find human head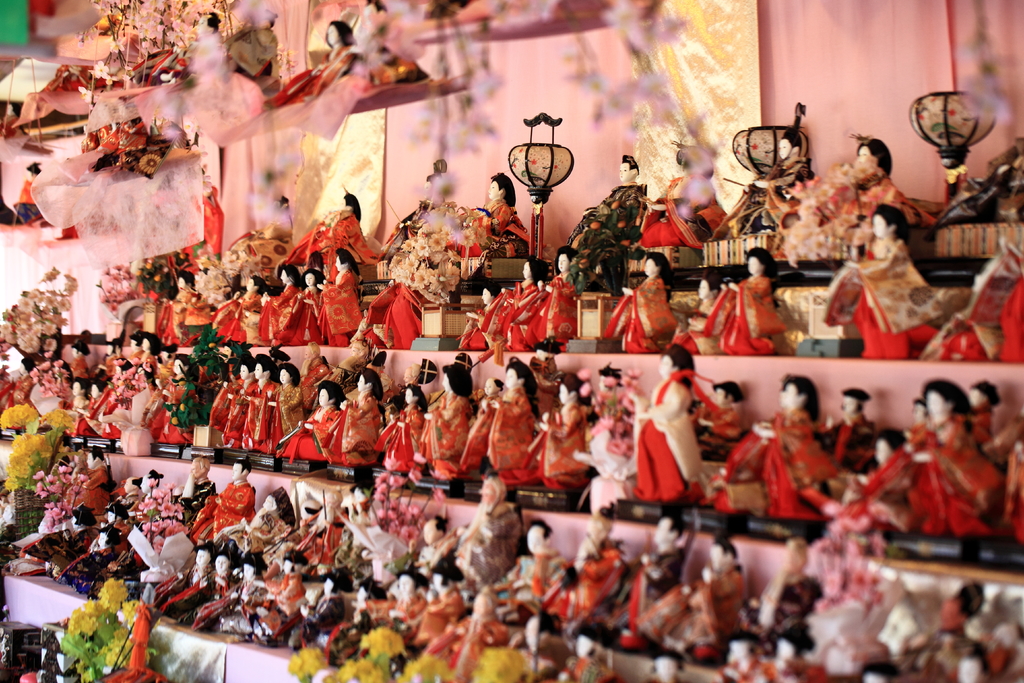
region(191, 457, 211, 479)
